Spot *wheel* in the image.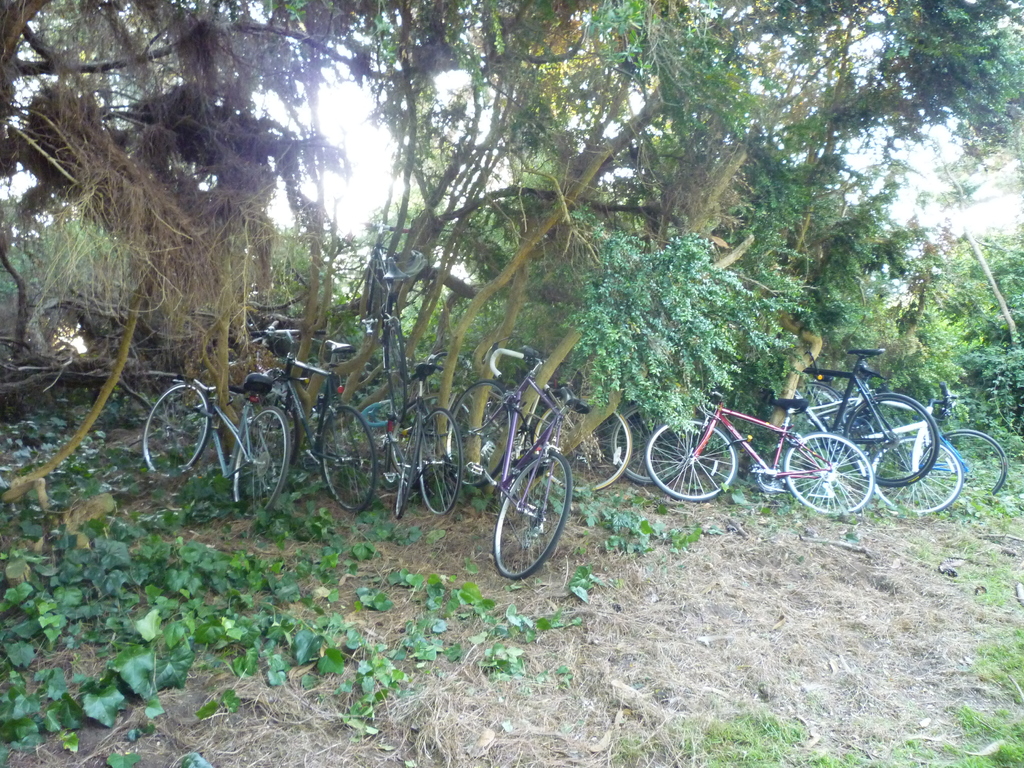
*wheel* found at 417 406 465 516.
